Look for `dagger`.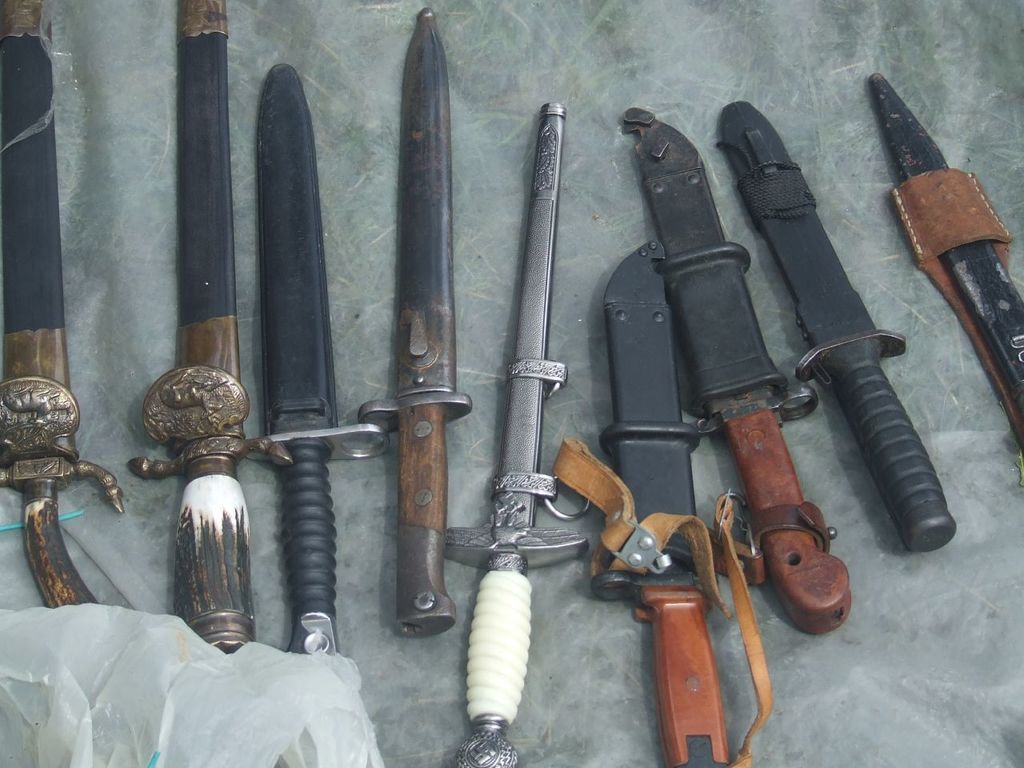
Found: box=[442, 90, 588, 767].
